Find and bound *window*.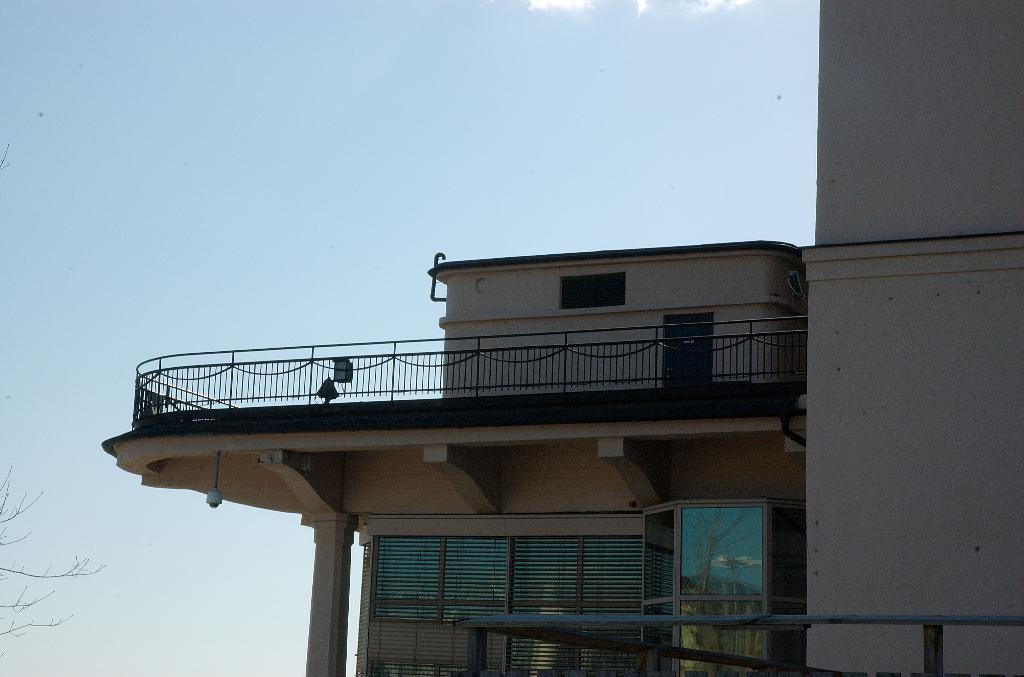
Bound: bbox(664, 312, 714, 385).
